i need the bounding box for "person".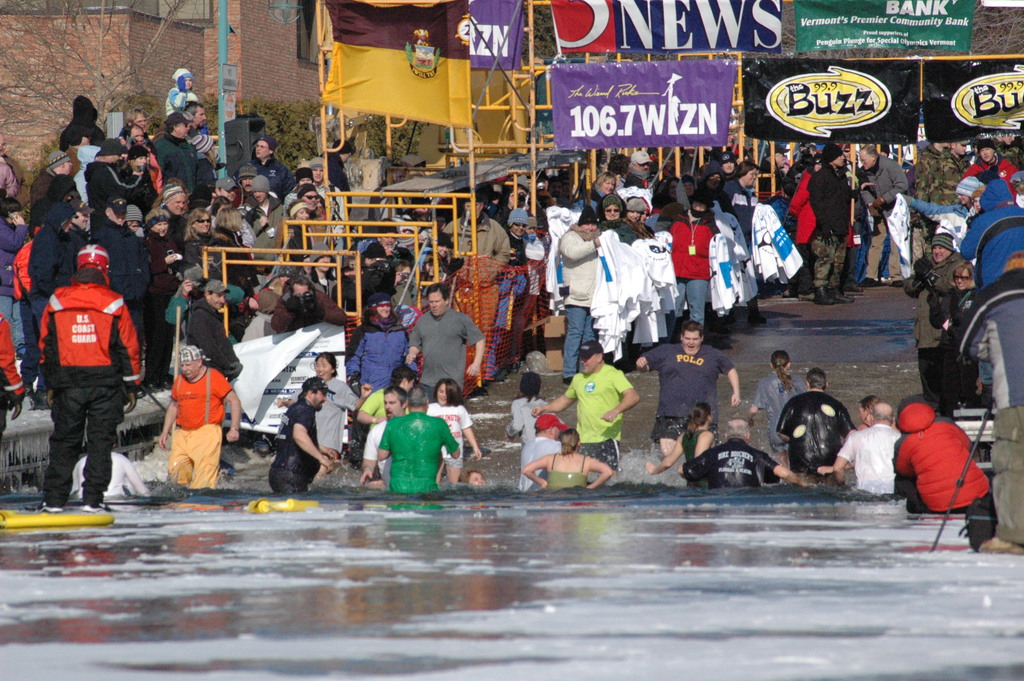
Here it is: pyautogui.locateOnScreen(1000, 128, 1023, 170).
